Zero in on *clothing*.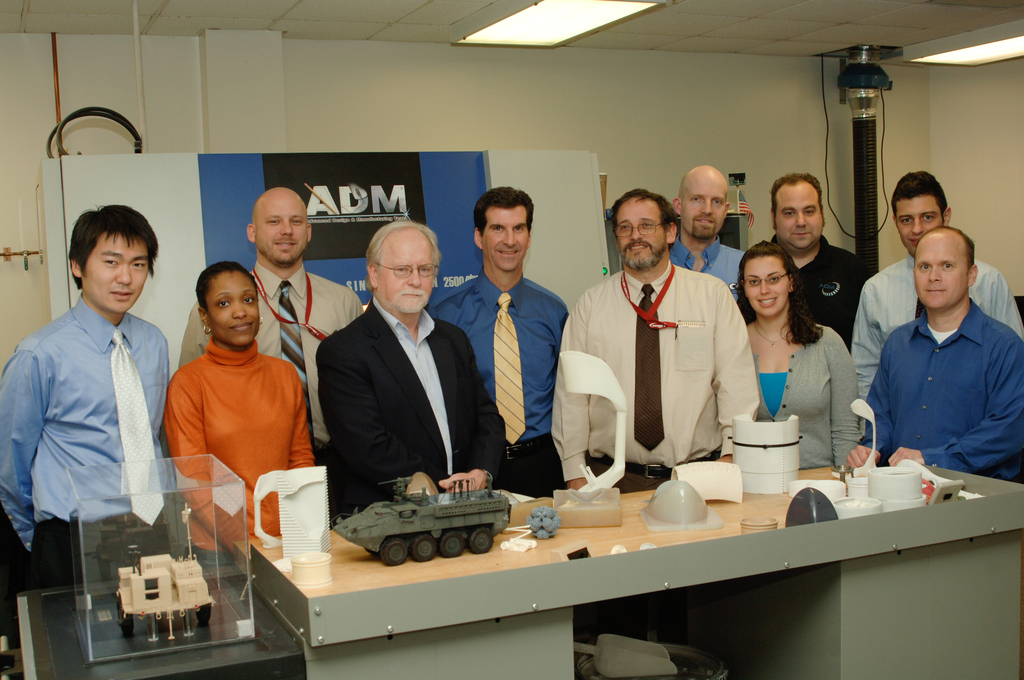
Zeroed in: bbox=(860, 254, 1018, 494).
